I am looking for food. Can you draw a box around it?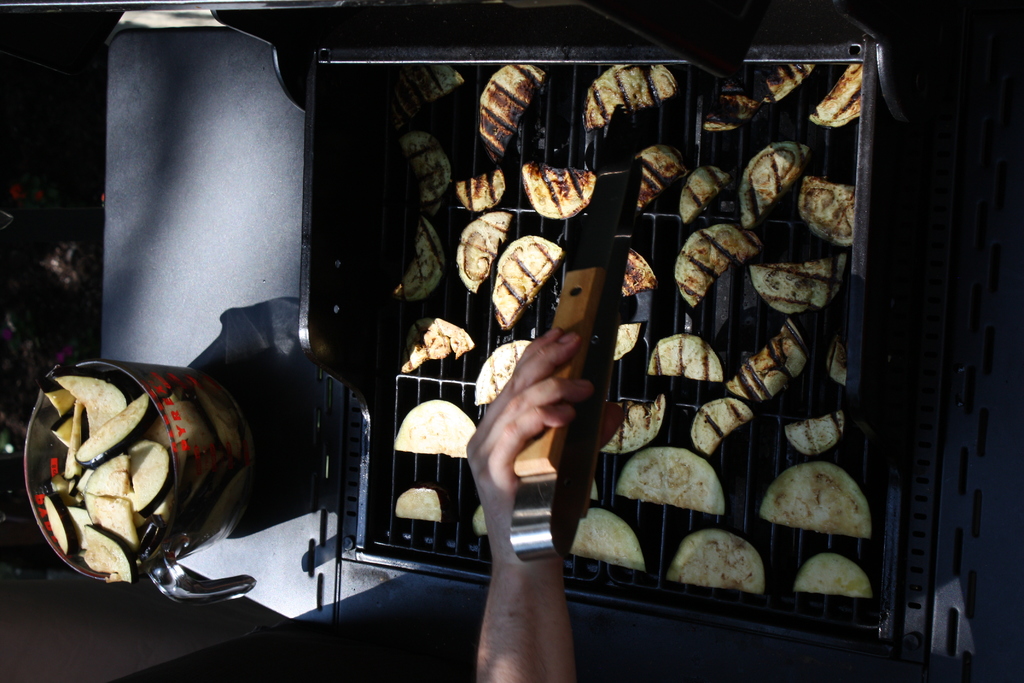
Sure, the bounding box is select_region(492, 231, 566, 332).
